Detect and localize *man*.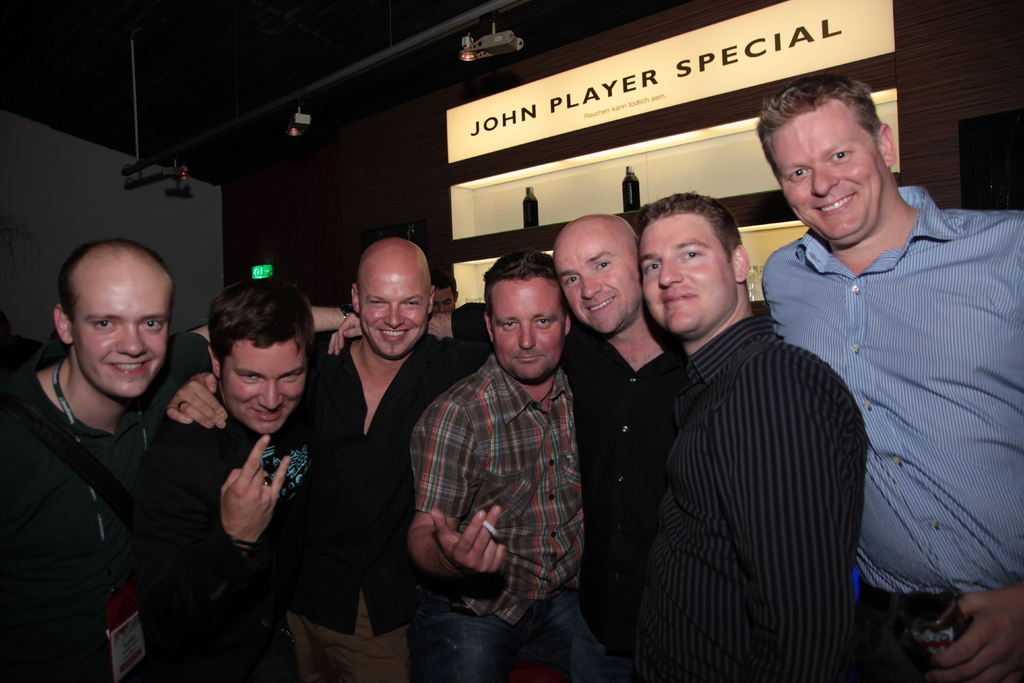
Localized at bbox(420, 267, 484, 386).
